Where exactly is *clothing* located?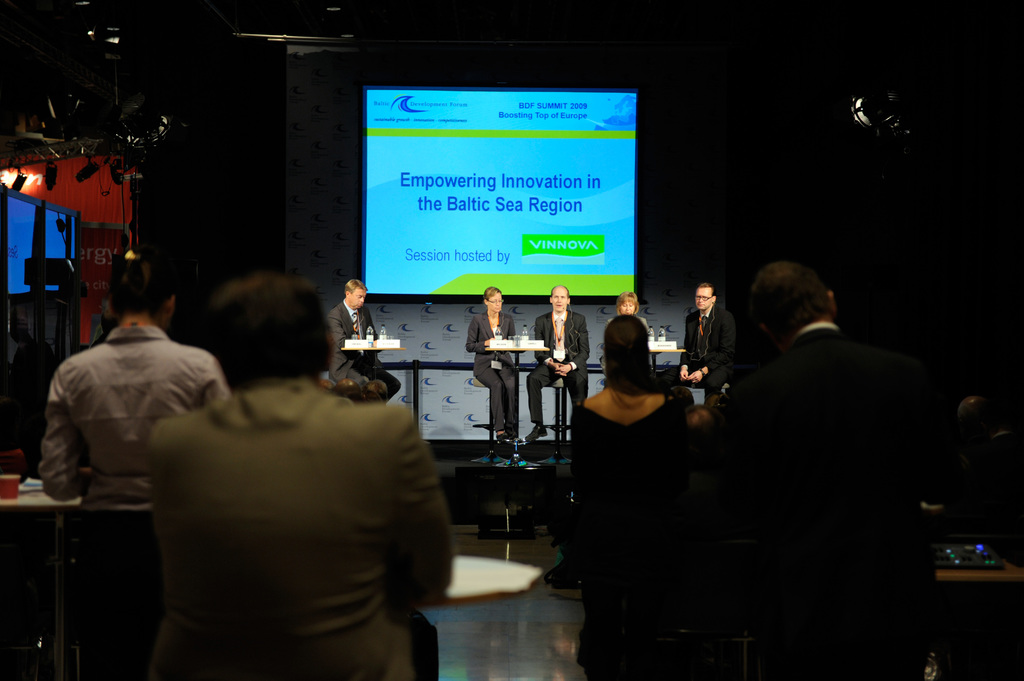
Its bounding box is x1=719 y1=324 x2=943 y2=680.
